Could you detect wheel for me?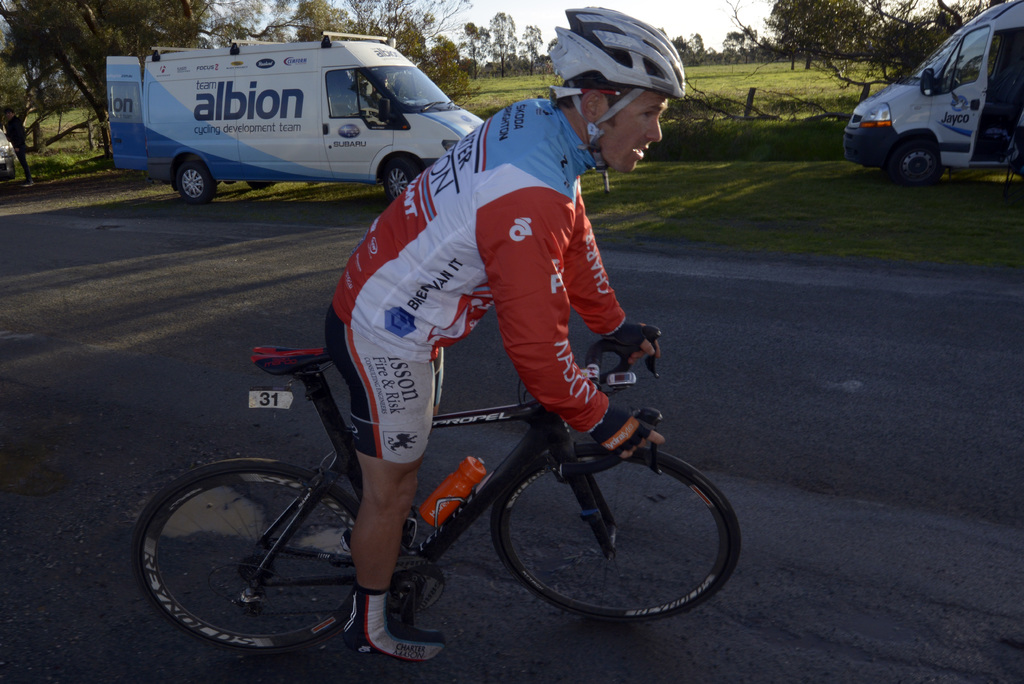
Detection result: 173, 159, 217, 205.
